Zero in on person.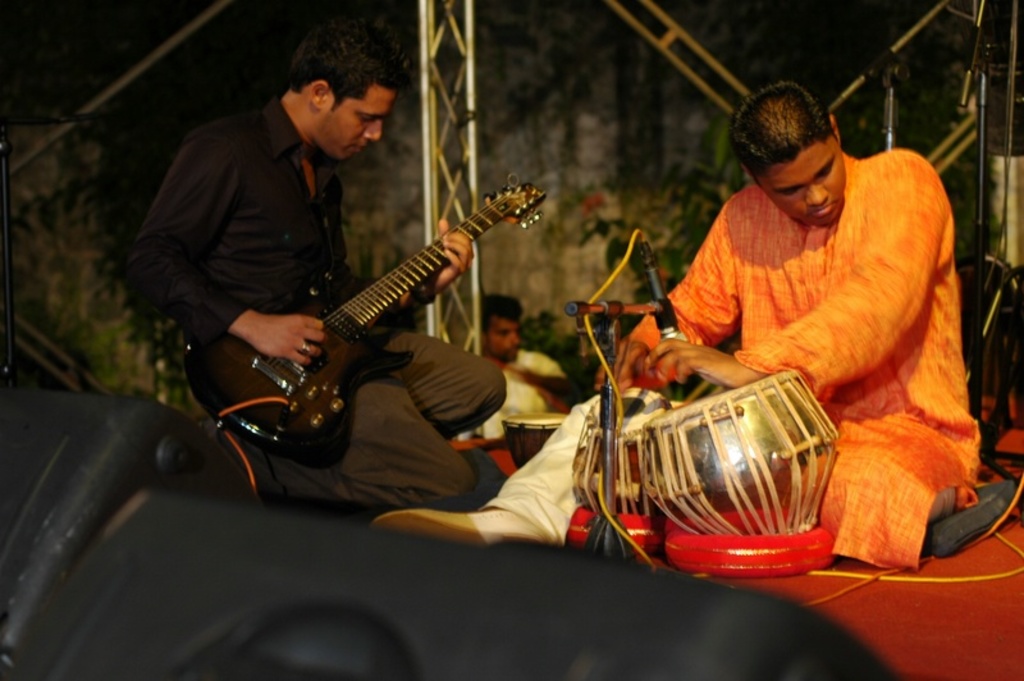
Zeroed in: bbox=(666, 69, 978, 488).
